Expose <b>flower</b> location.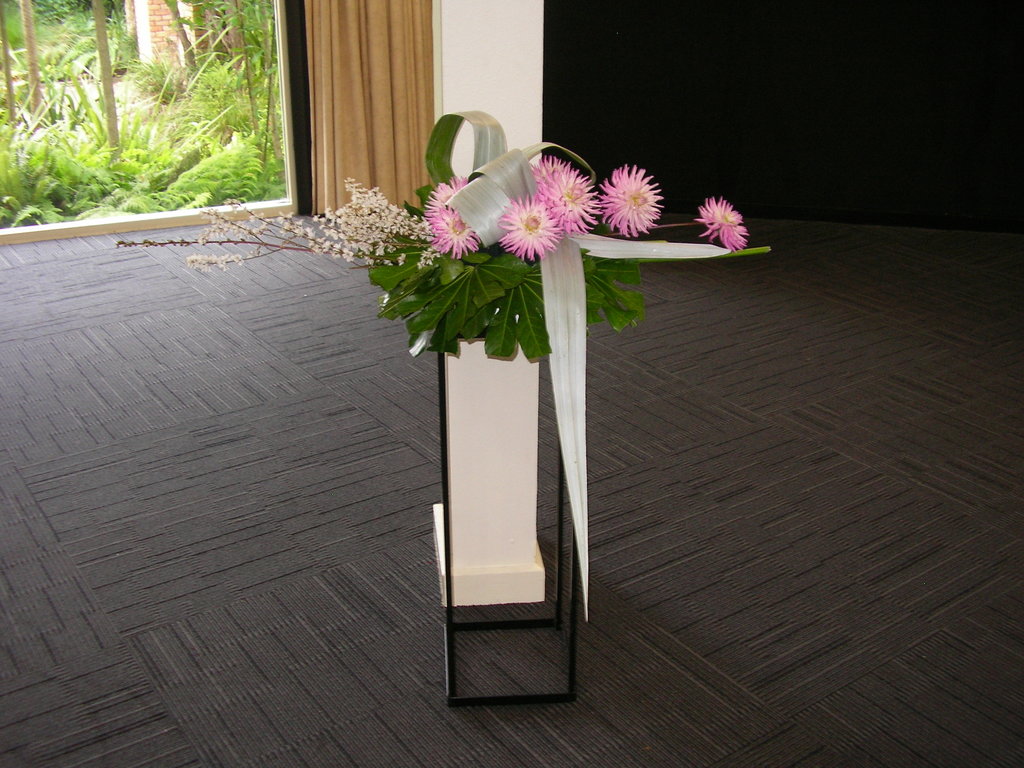
Exposed at x1=693, y1=192, x2=750, y2=254.
